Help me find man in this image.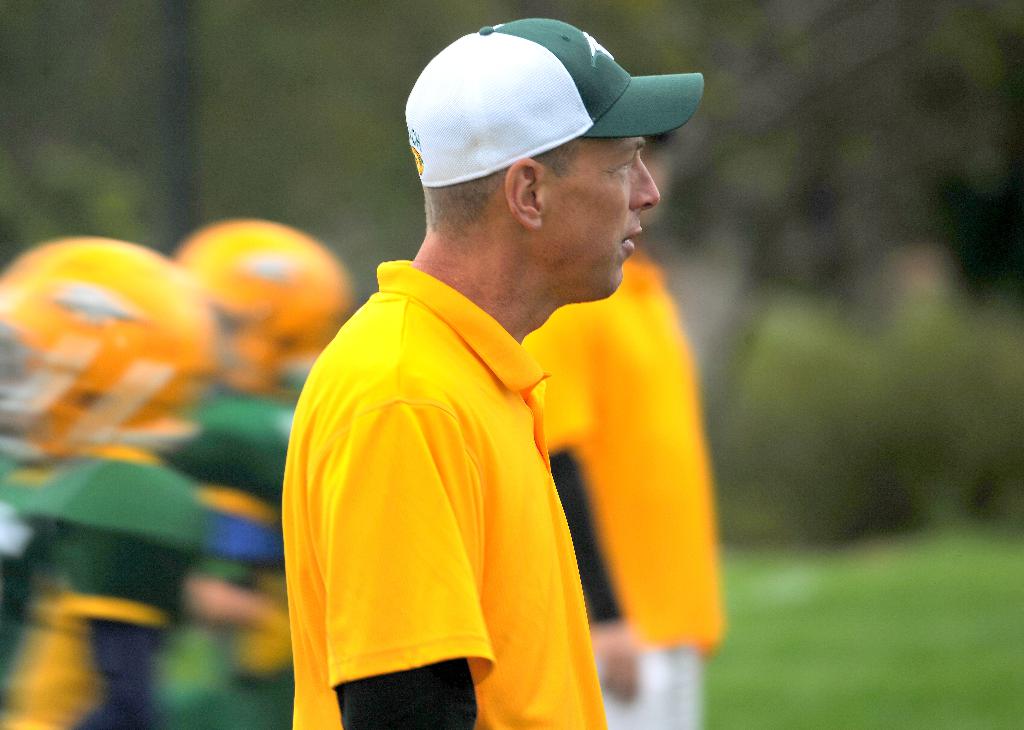
Found it: crop(534, 128, 723, 726).
